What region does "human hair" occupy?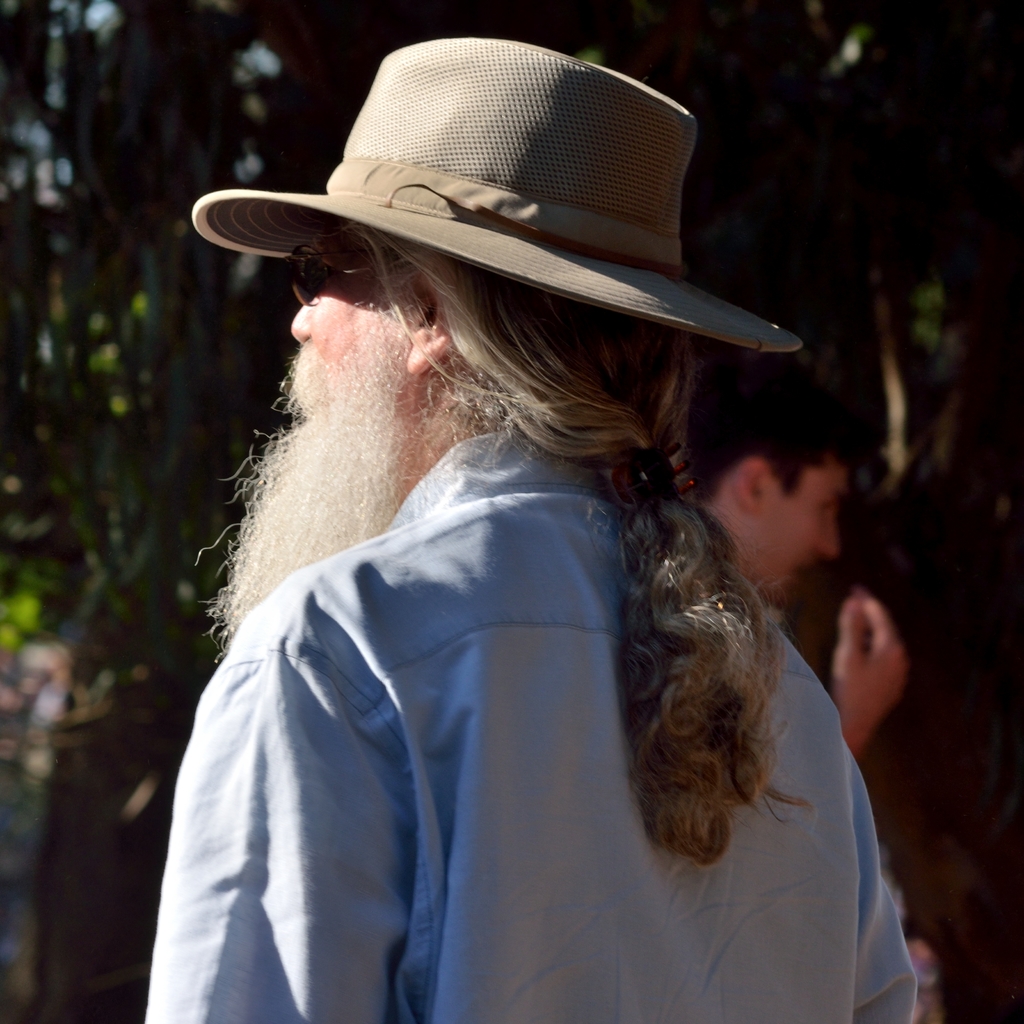
BBox(686, 350, 858, 499).
